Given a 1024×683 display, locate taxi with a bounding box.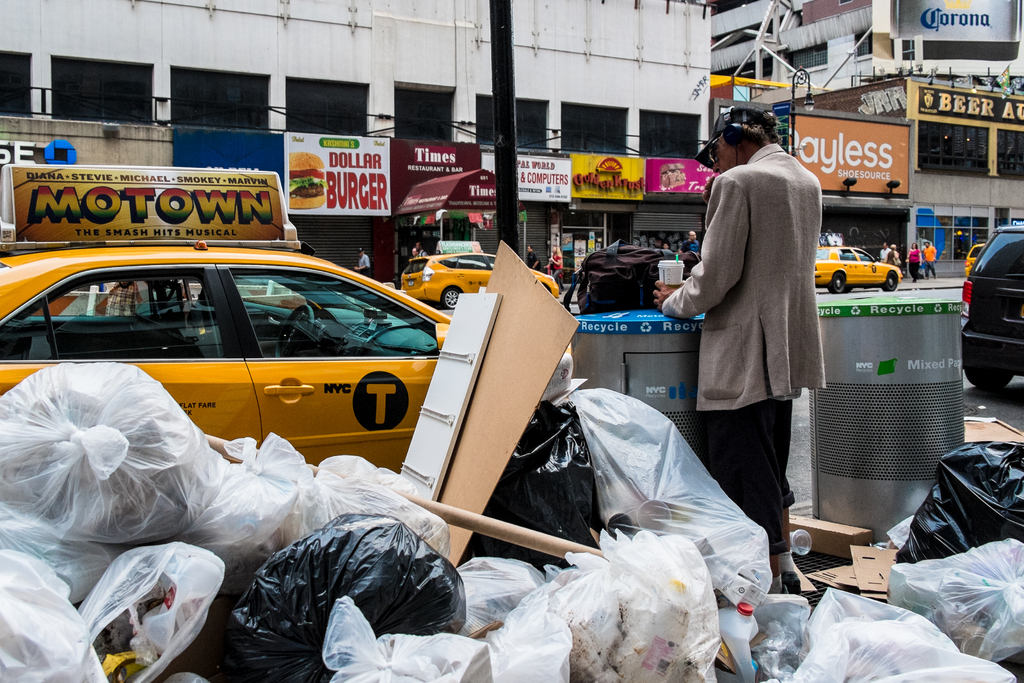
Located: detection(968, 243, 988, 277).
